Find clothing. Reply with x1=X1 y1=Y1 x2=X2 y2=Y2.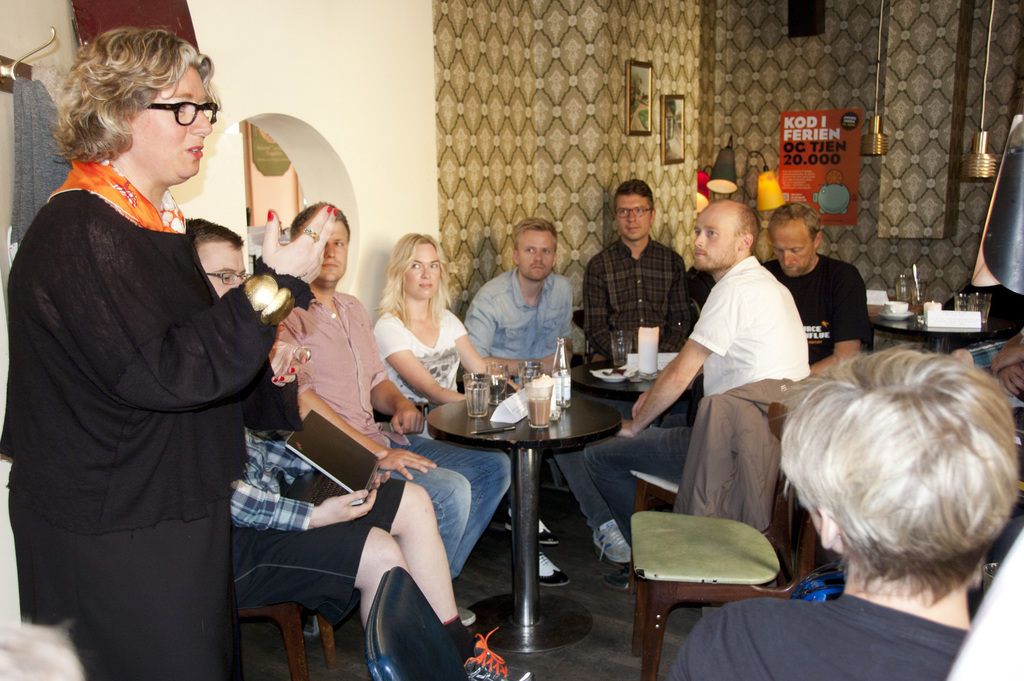
x1=667 y1=590 x2=970 y2=680.
